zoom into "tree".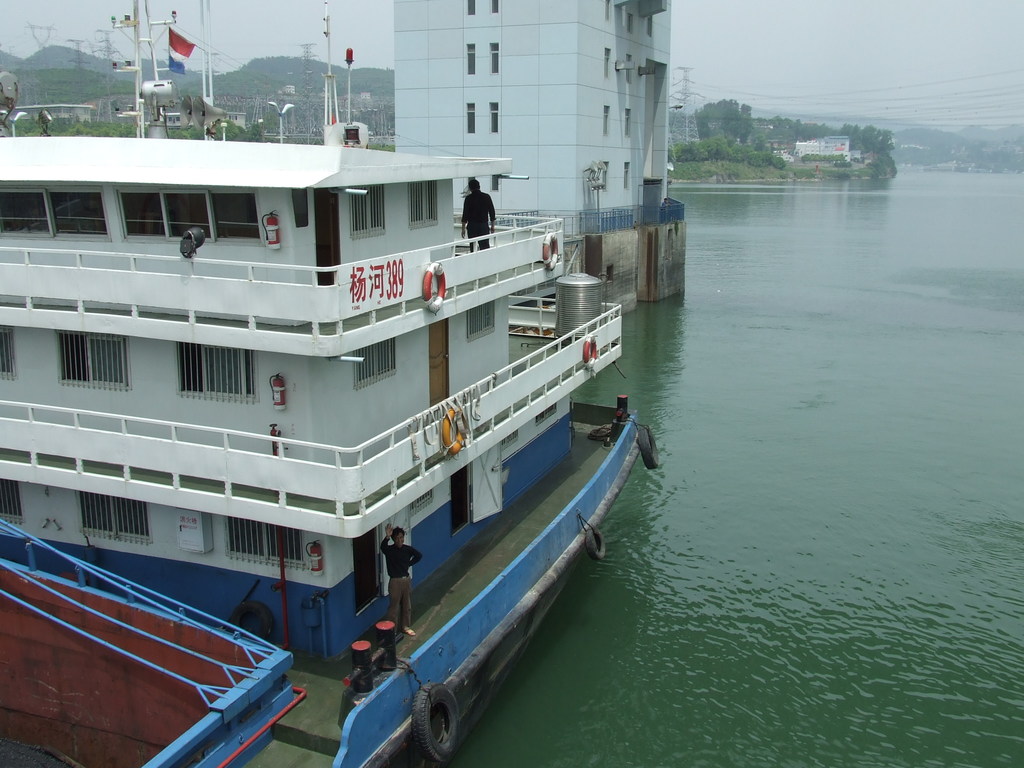
Zoom target: <region>698, 98, 753, 135</region>.
